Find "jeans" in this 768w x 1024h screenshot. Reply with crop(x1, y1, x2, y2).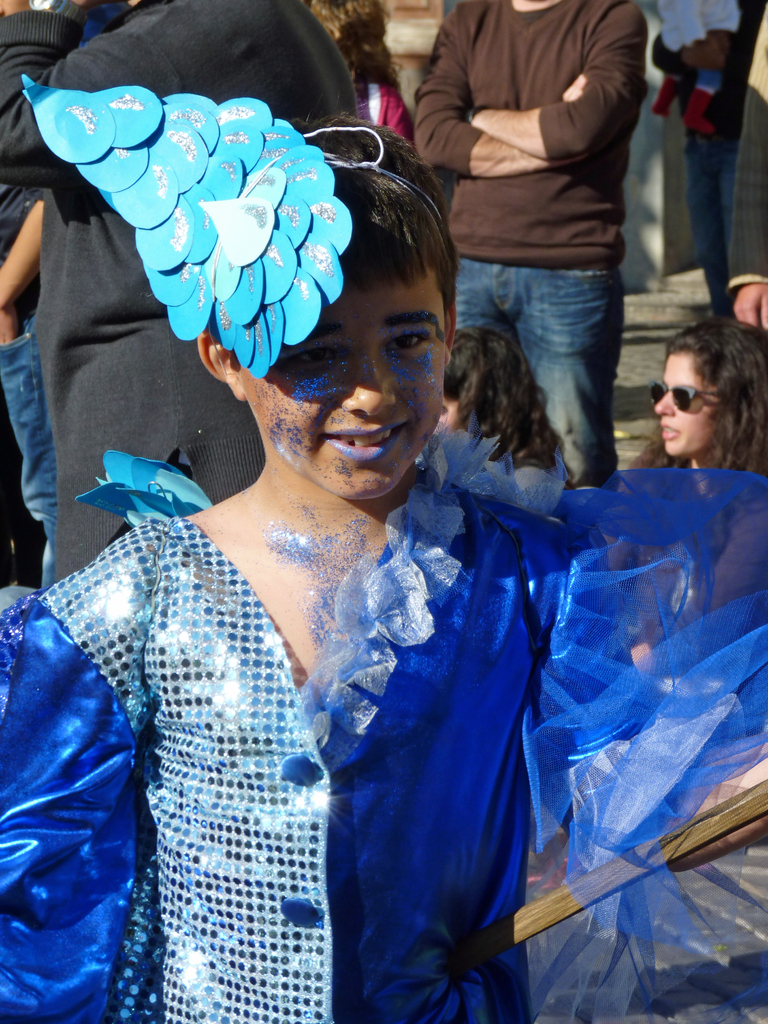
crop(681, 143, 735, 312).
